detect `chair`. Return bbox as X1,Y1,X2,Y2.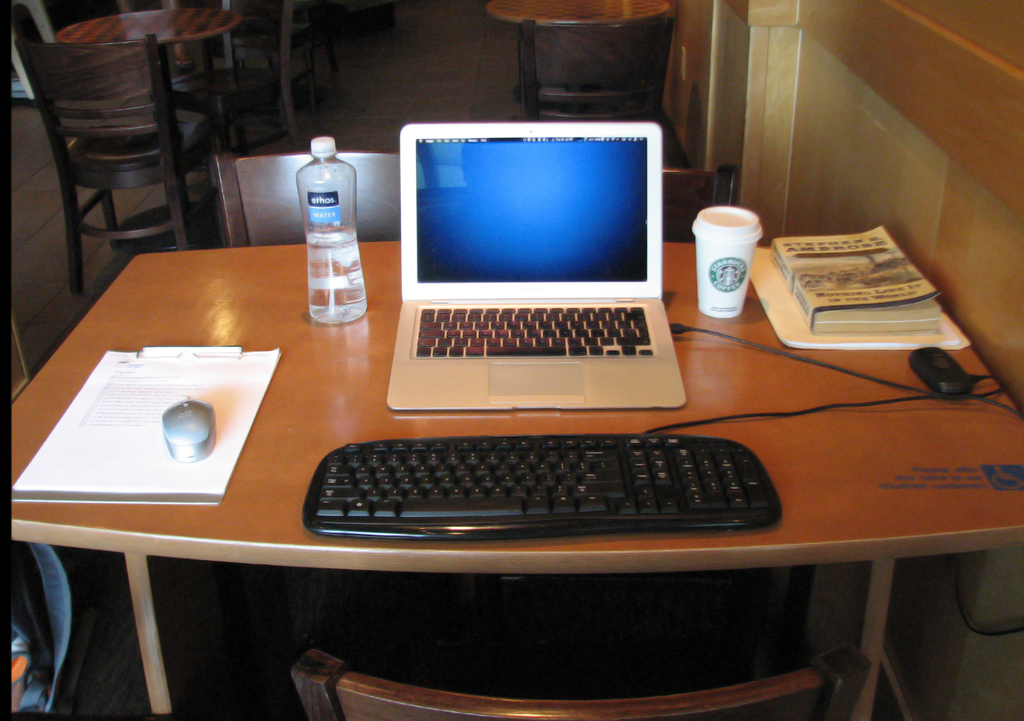
286,567,871,720.
